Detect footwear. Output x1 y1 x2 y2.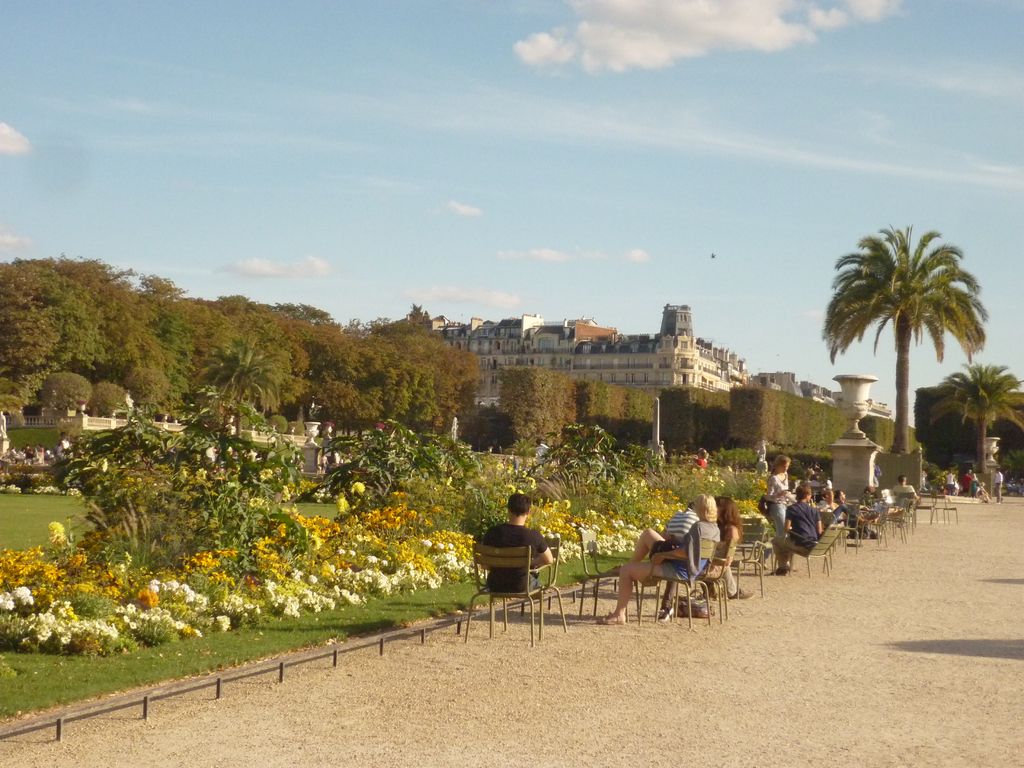
590 605 625 624.
